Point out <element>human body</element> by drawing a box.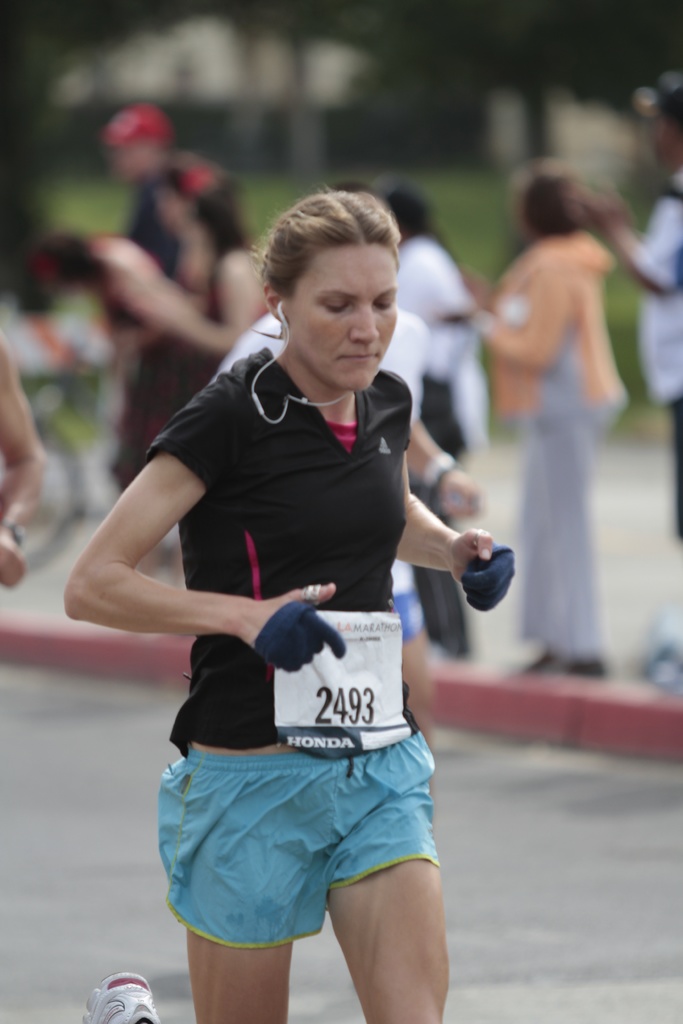
582 76 682 690.
